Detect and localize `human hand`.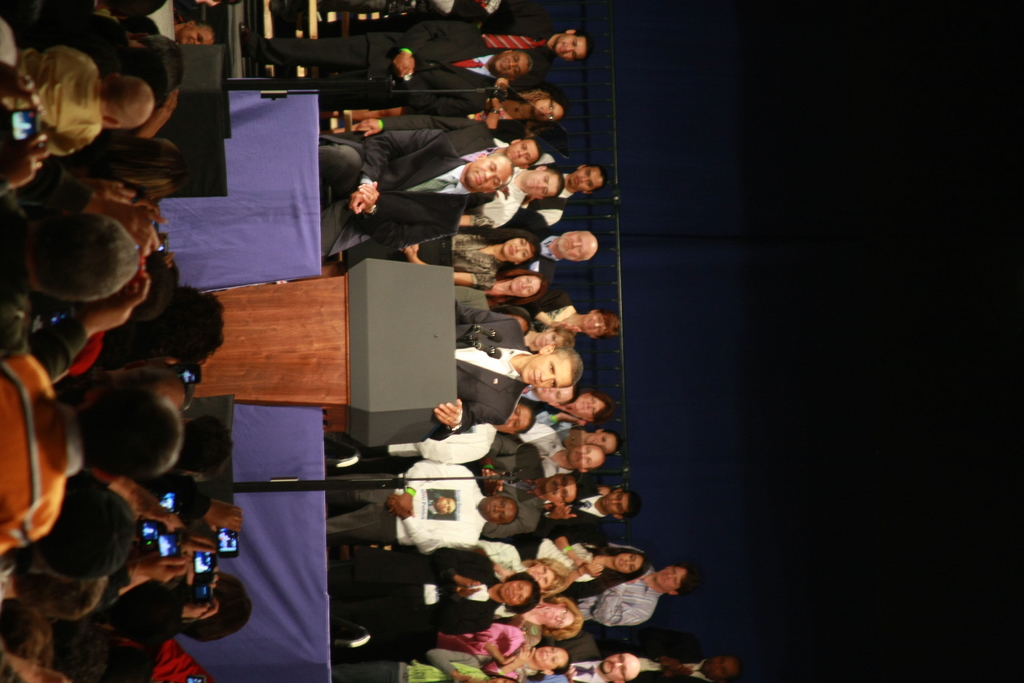
Localized at (203,500,248,536).
